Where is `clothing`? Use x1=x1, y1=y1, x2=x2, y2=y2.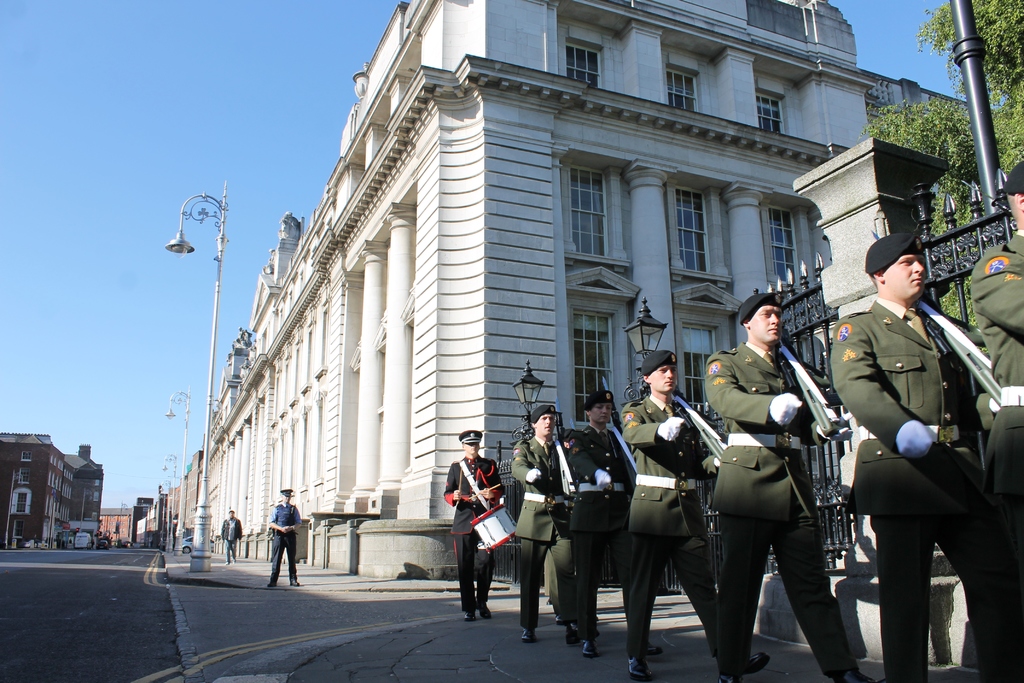
x1=221, y1=517, x2=246, y2=555.
